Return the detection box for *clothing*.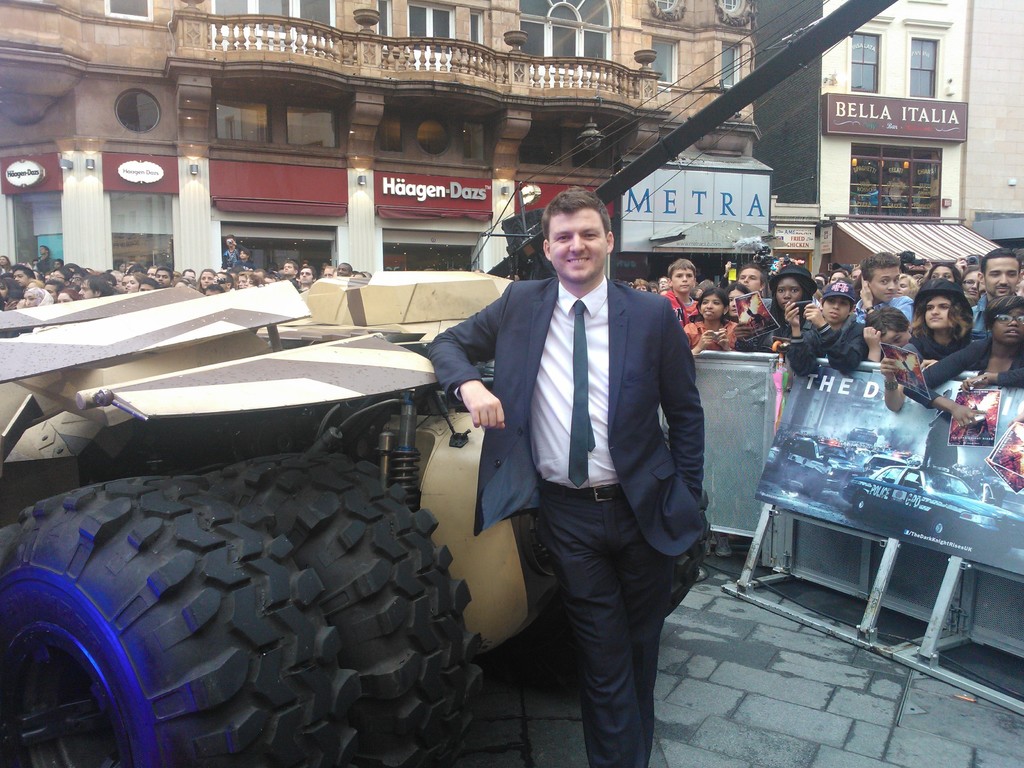
select_region(898, 326, 975, 363).
